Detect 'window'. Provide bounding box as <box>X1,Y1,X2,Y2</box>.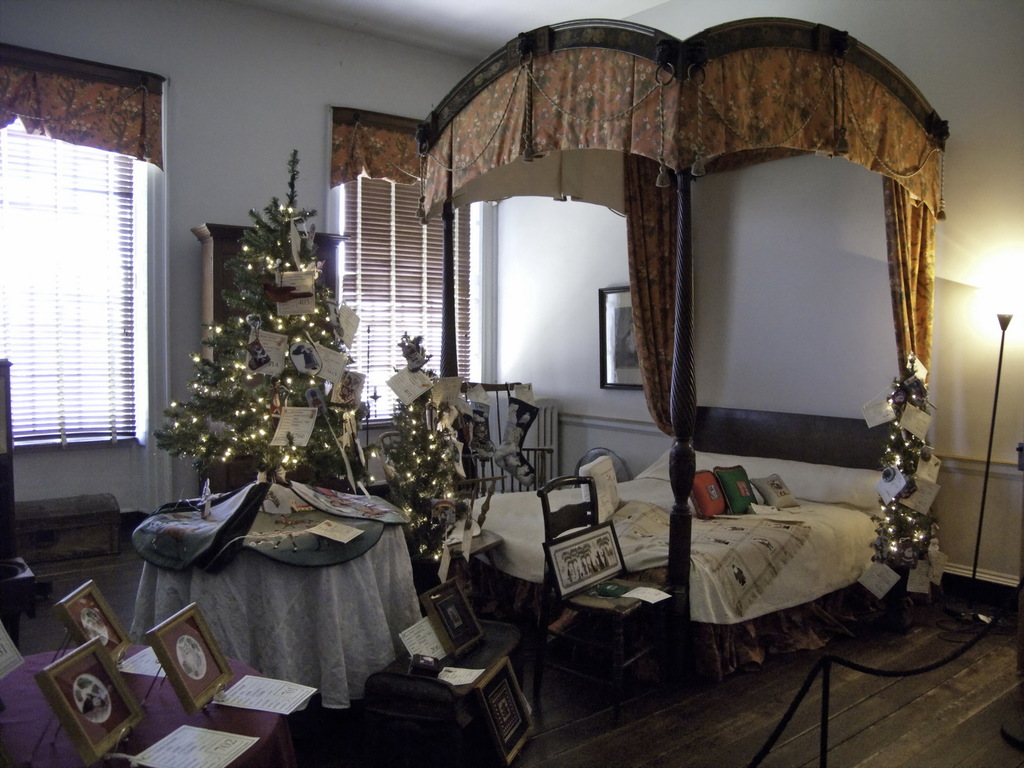
<box>0,43,148,445</box>.
